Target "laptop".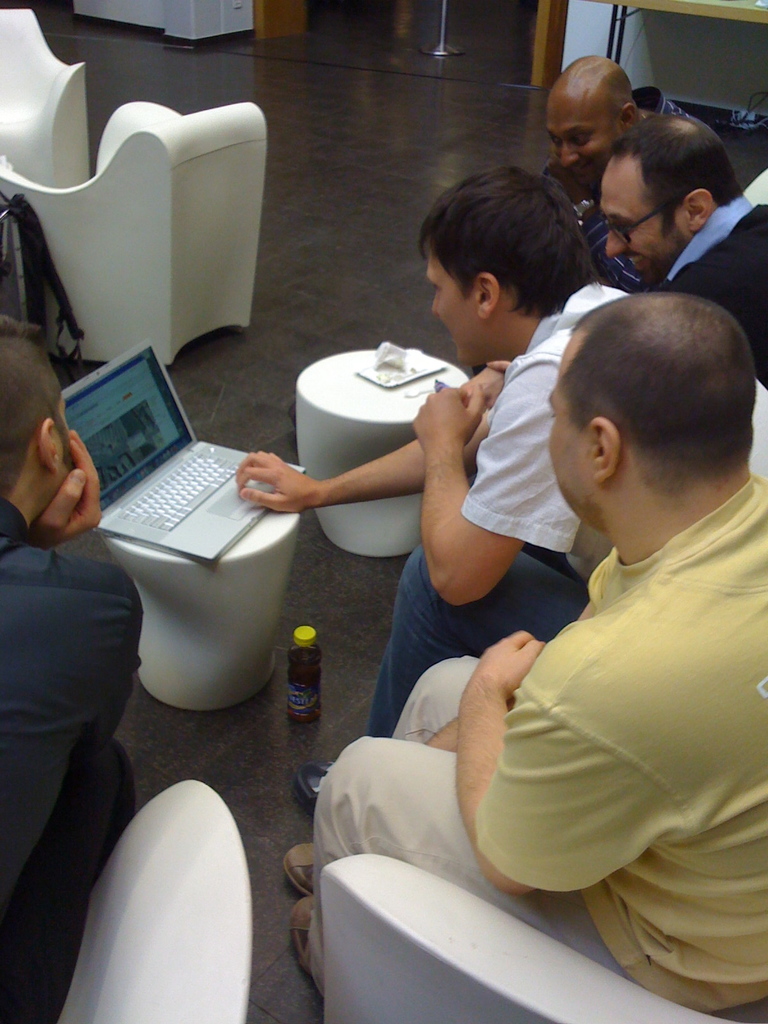
Target region: {"left": 44, "top": 328, "right": 291, "bottom": 555}.
